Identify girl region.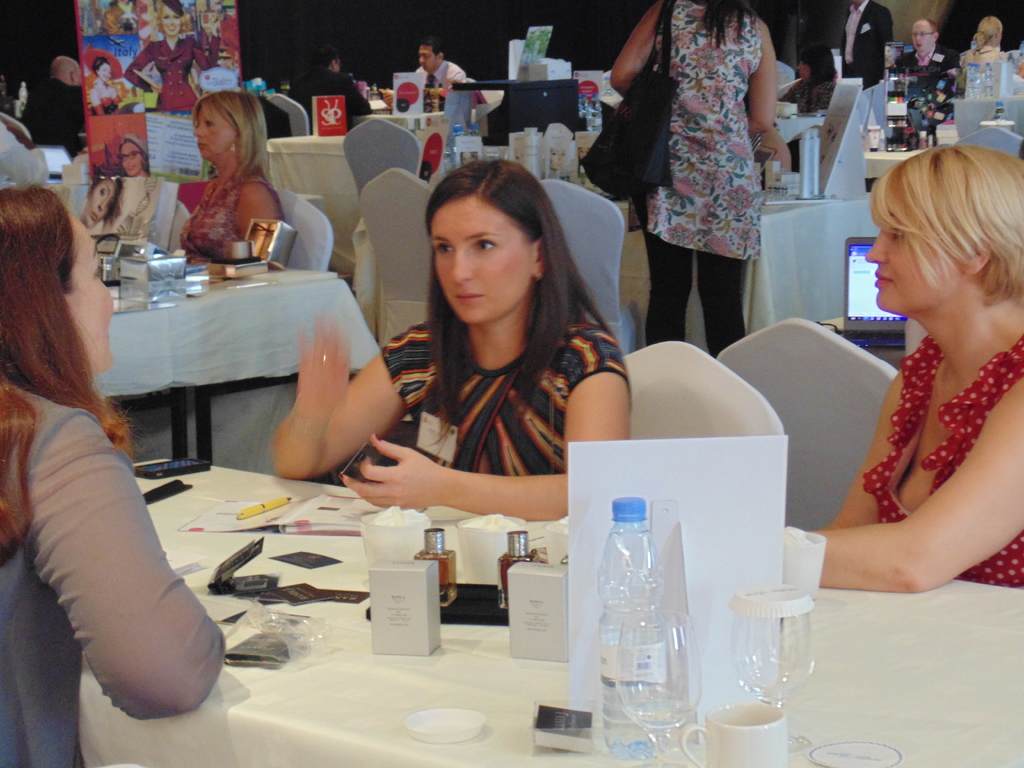
Region: 80, 157, 122, 237.
